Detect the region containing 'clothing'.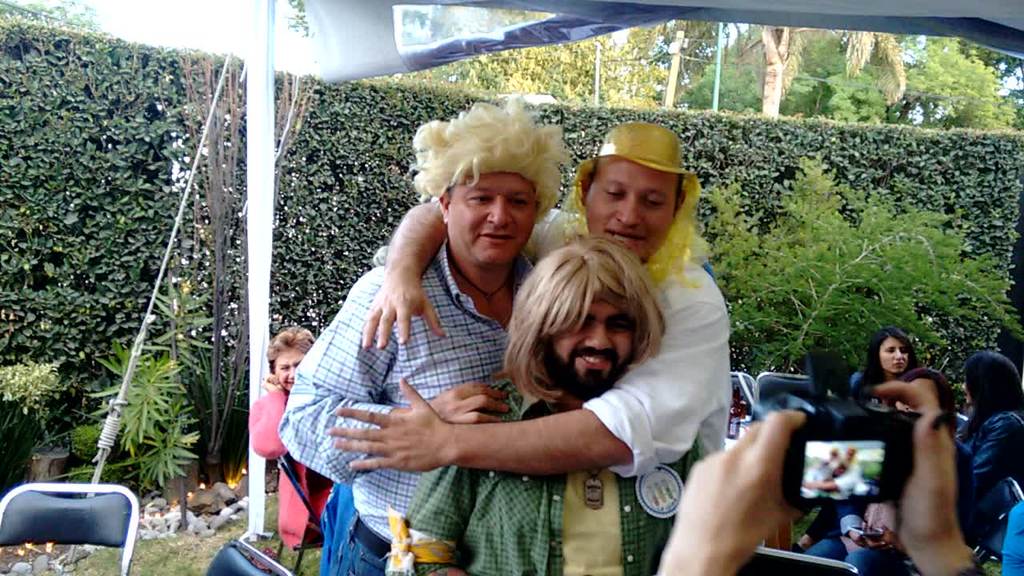
[598, 255, 730, 452].
